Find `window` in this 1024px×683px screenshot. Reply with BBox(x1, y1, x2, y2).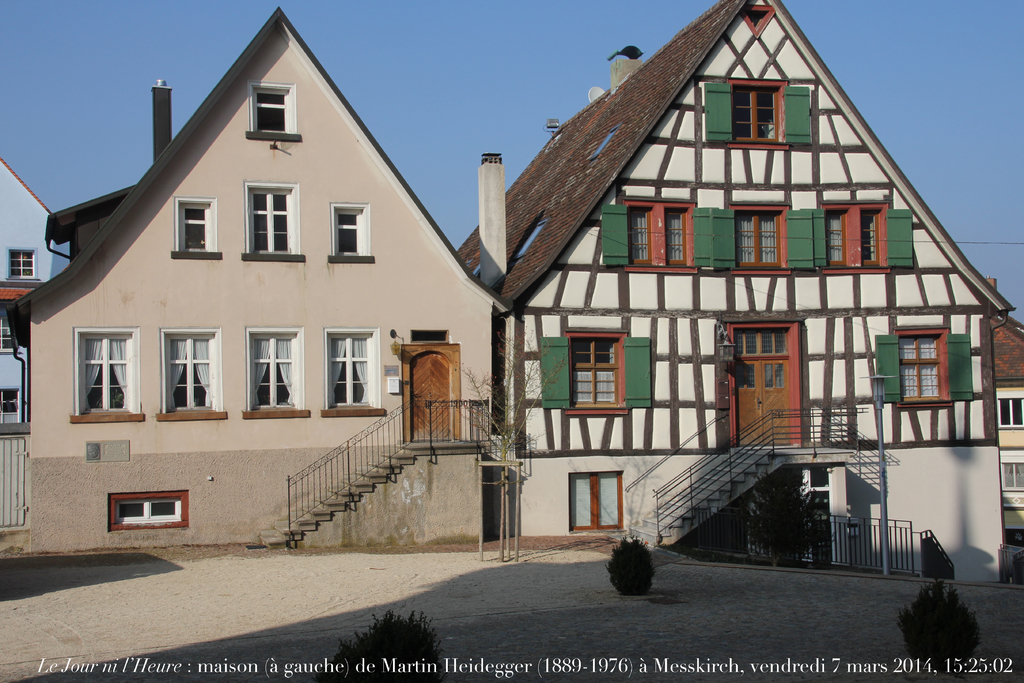
BBox(600, 195, 712, 273).
